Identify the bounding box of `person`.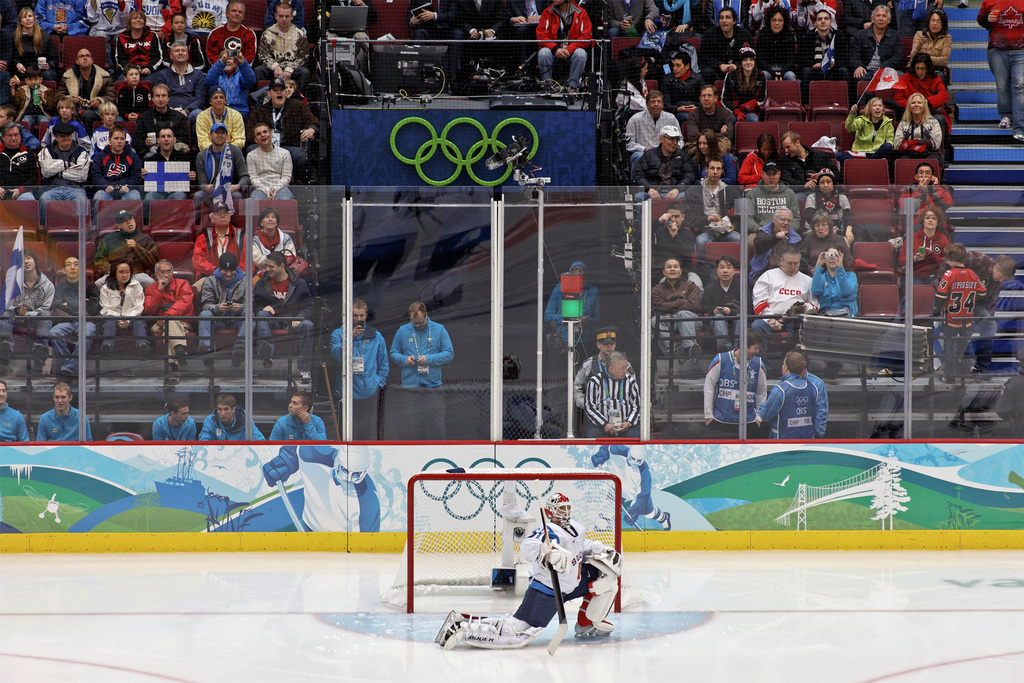
BBox(528, 0, 593, 102).
